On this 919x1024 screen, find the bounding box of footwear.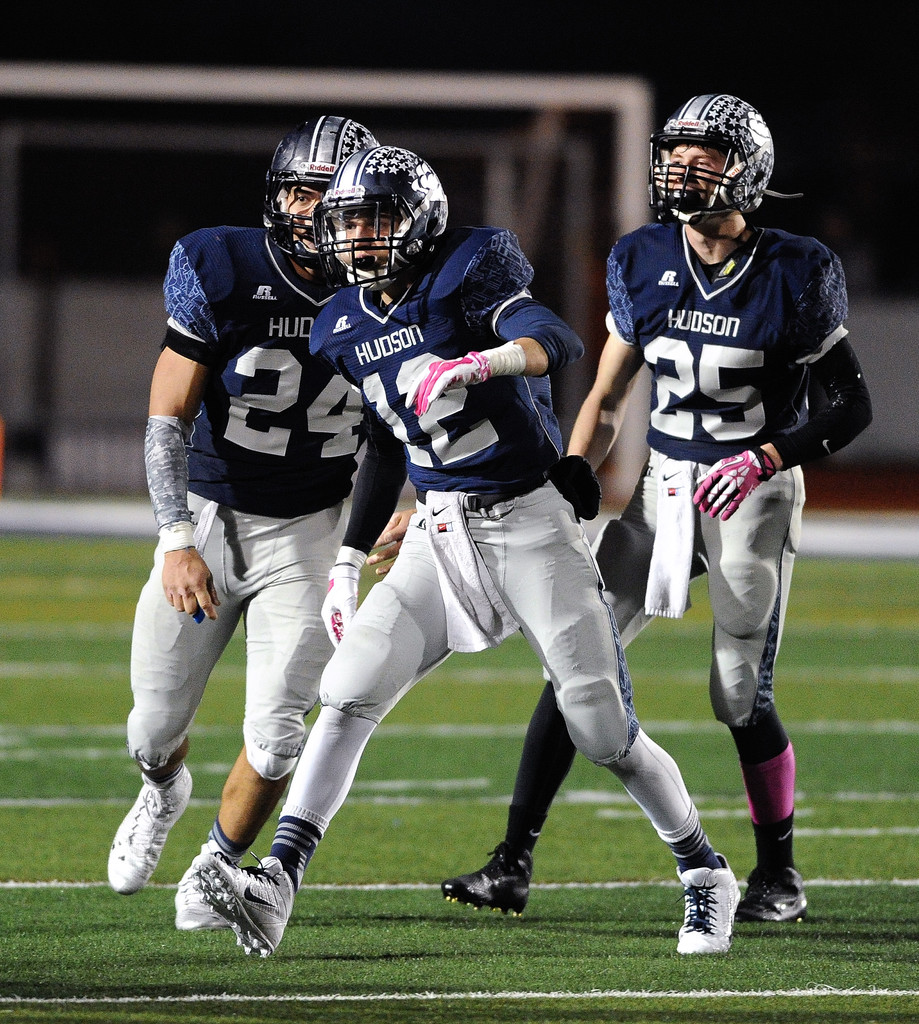
Bounding box: 171, 841, 230, 930.
